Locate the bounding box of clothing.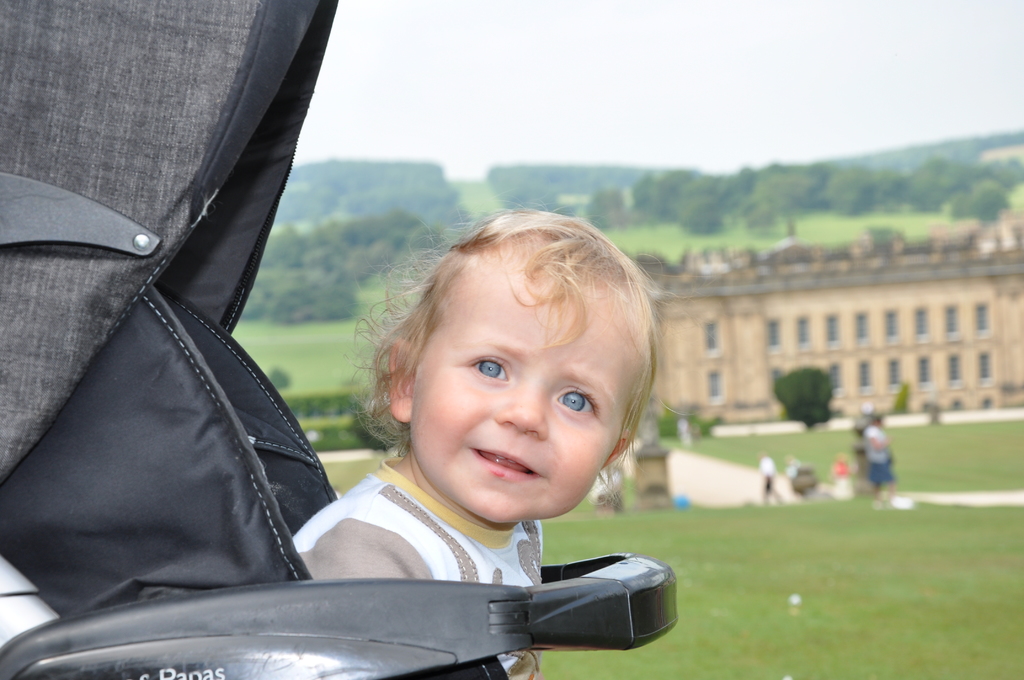
Bounding box: locate(289, 454, 545, 679).
